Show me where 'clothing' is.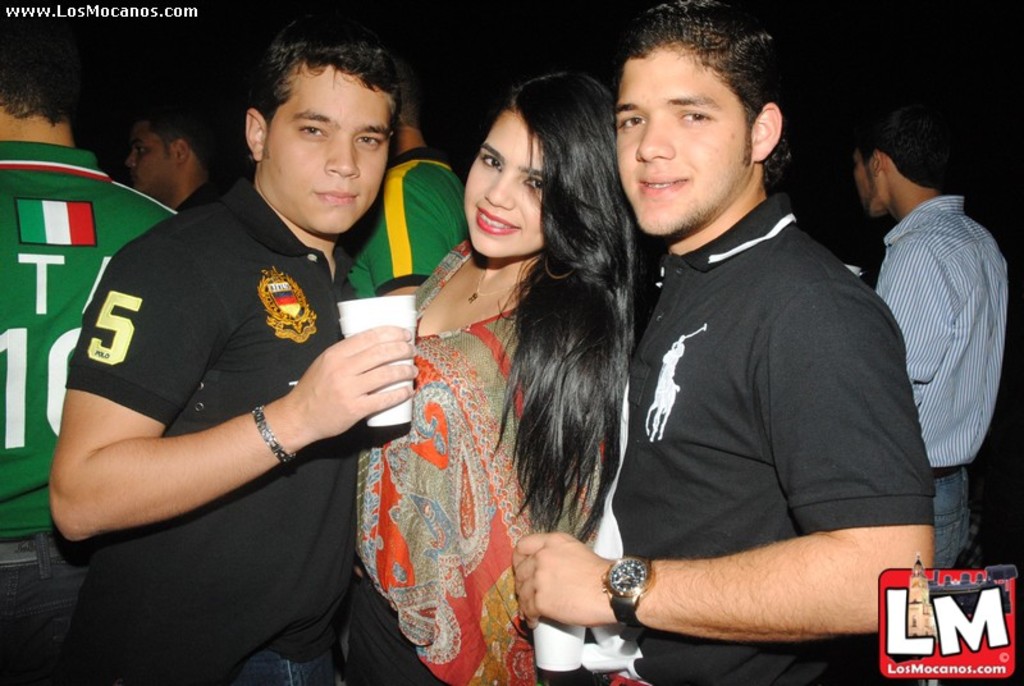
'clothing' is at crop(63, 175, 352, 685).
